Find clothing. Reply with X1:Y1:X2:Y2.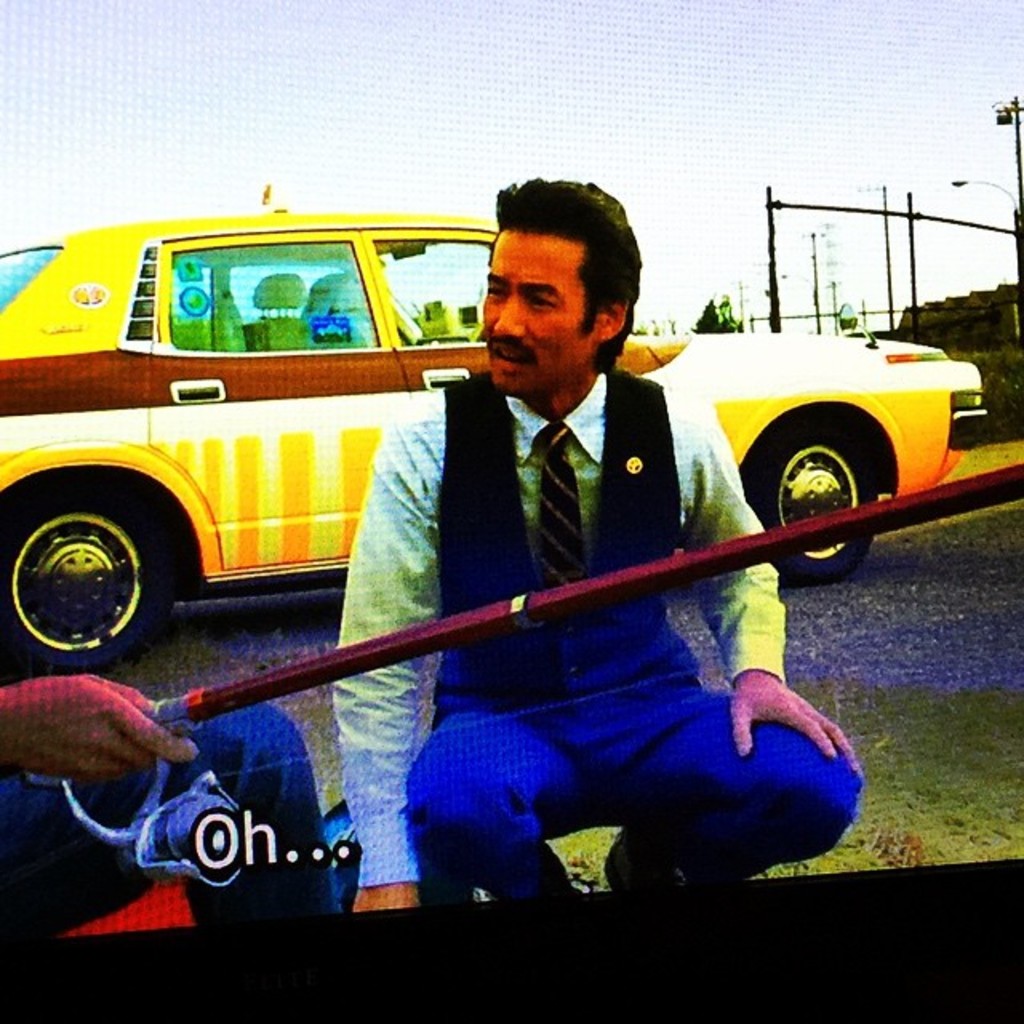
0:702:360:938.
